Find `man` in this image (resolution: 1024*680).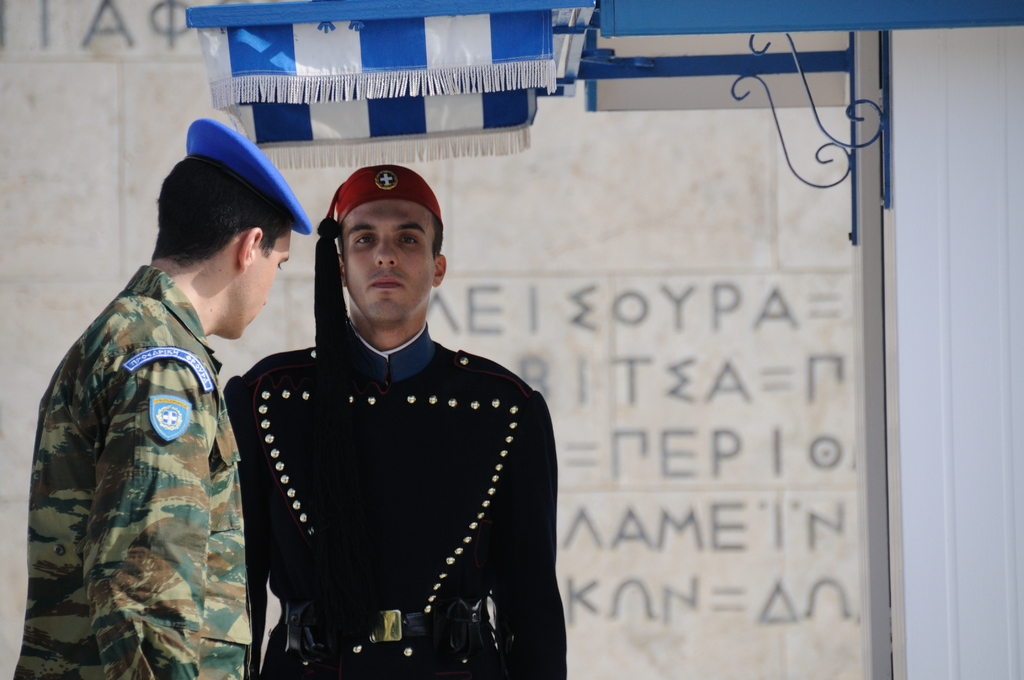
<bbox>11, 110, 308, 679</bbox>.
